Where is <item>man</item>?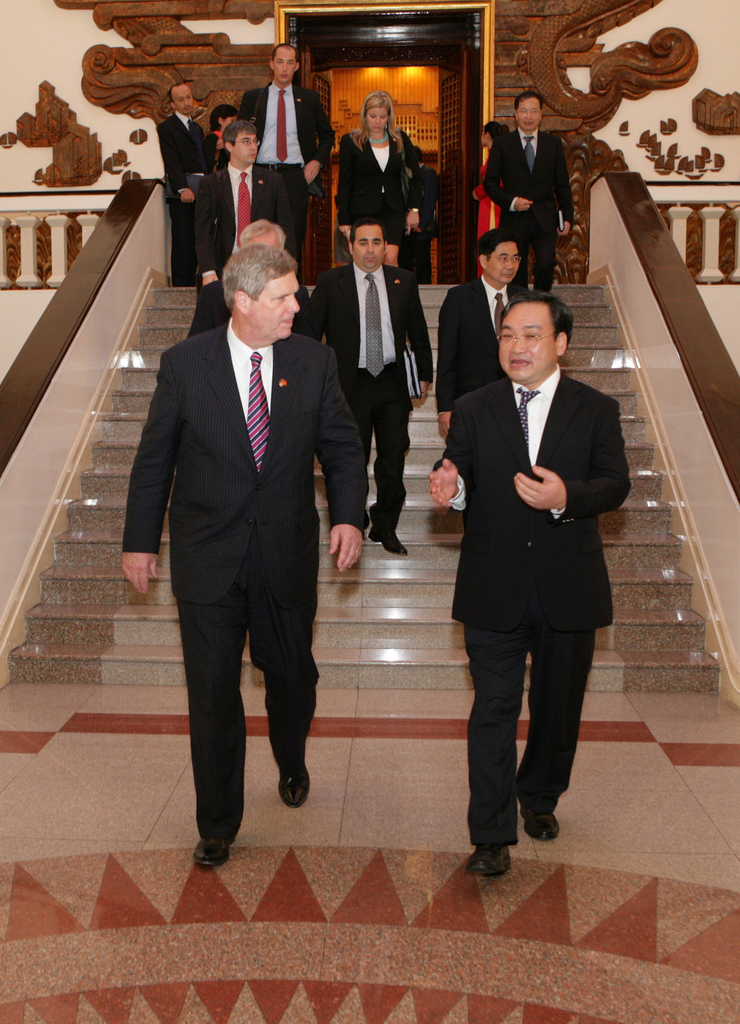
191 118 300 288.
